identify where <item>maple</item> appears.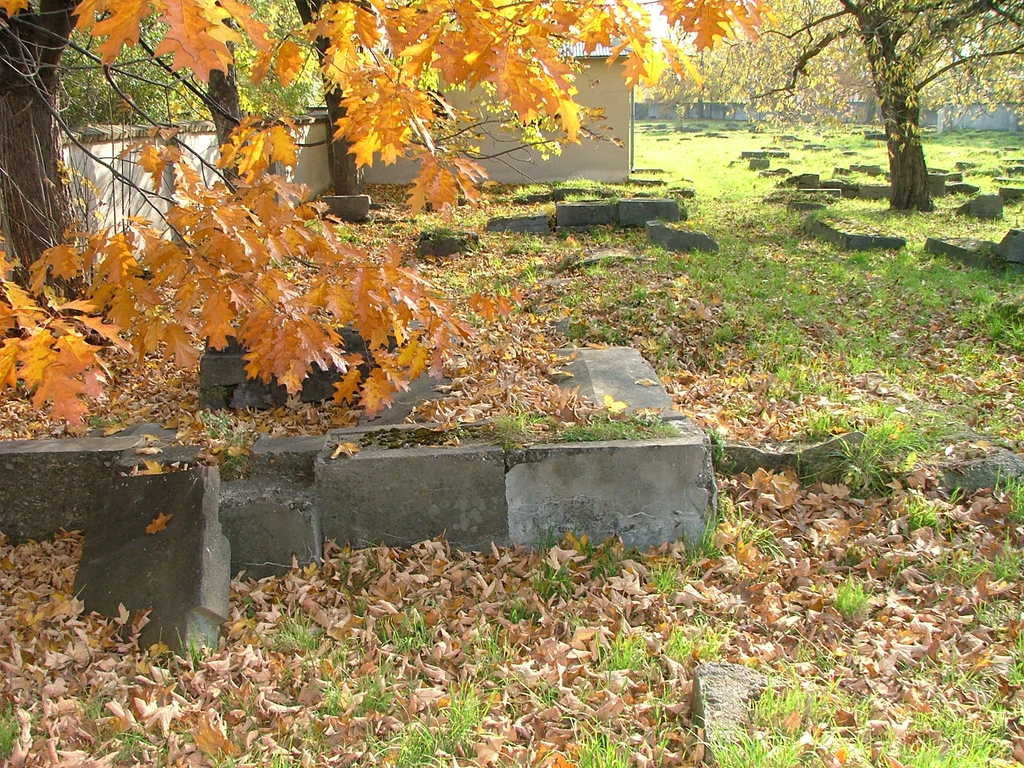
Appears at pyautogui.locateOnScreen(689, 4, 1023, 208).
